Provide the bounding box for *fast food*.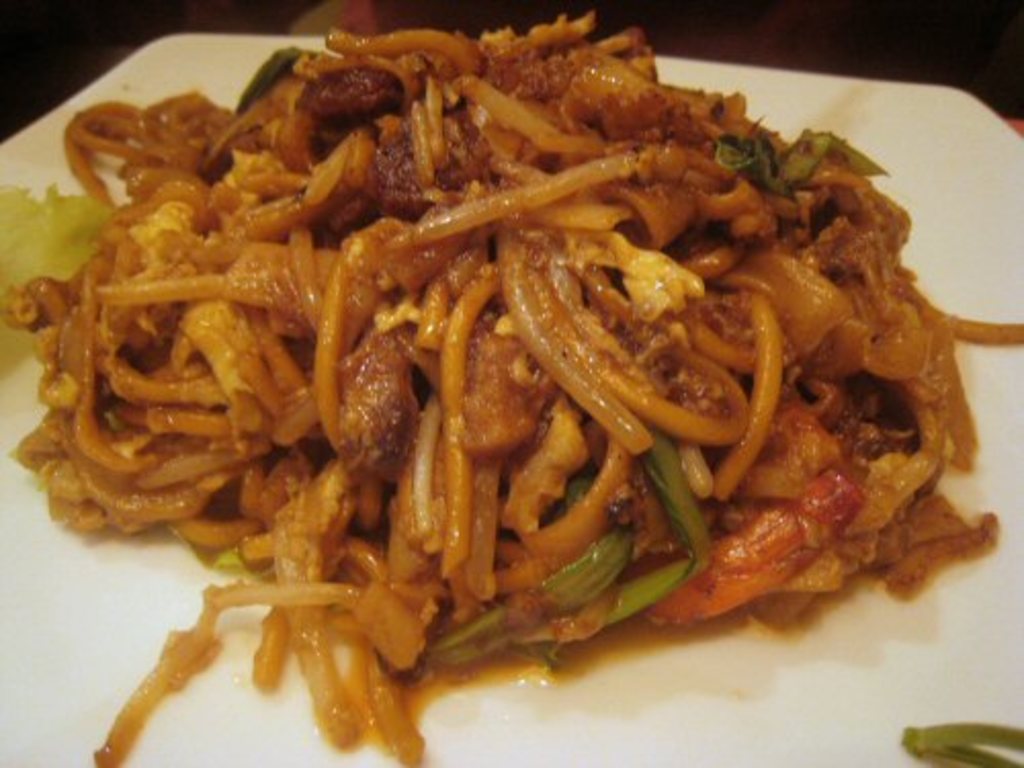
51,0,983,705.
